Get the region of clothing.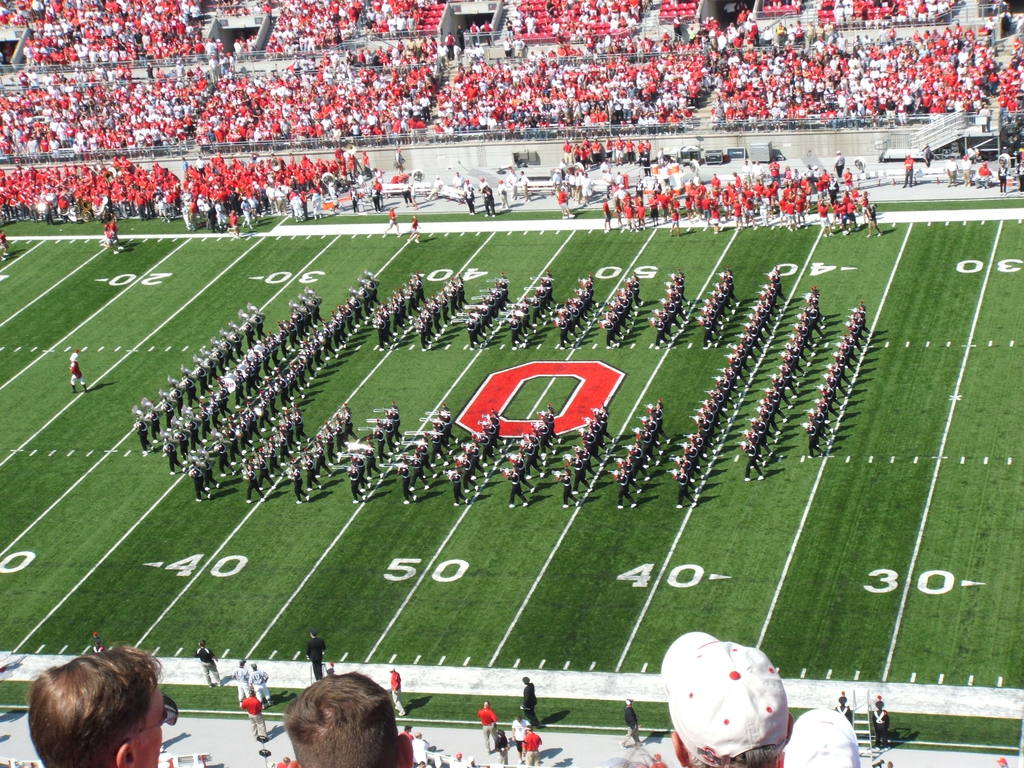
pyautogui.locateOnScreen(463, 179, 476, 190).
